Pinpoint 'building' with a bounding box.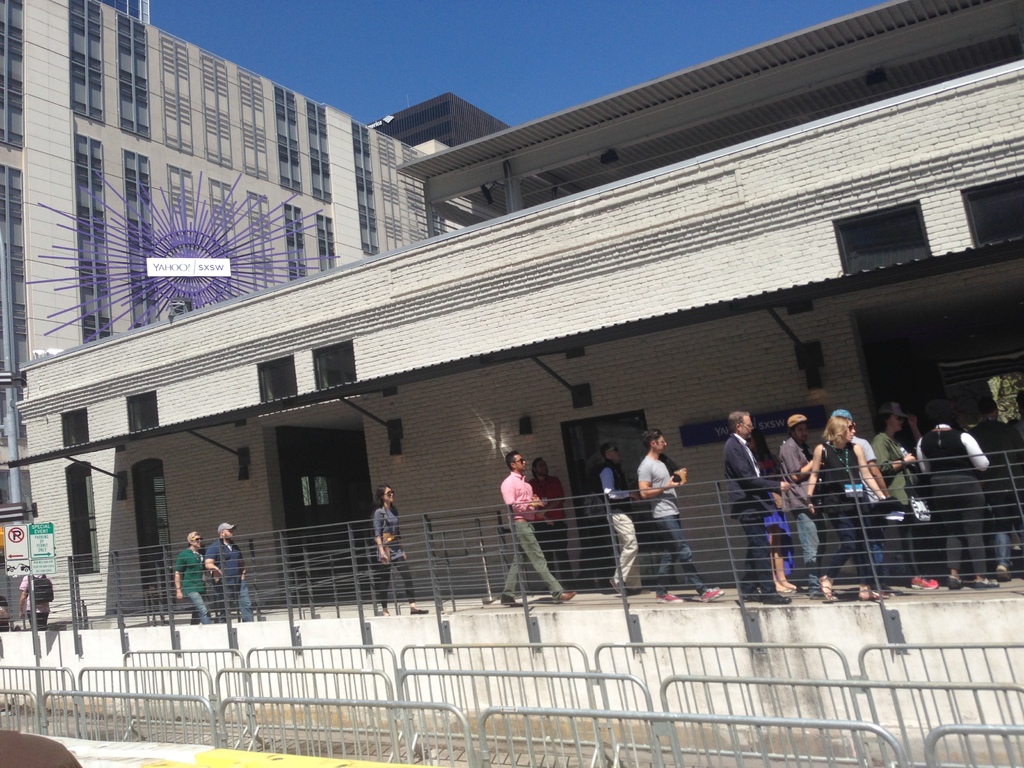
select_region(0, 0, 511, 372).
